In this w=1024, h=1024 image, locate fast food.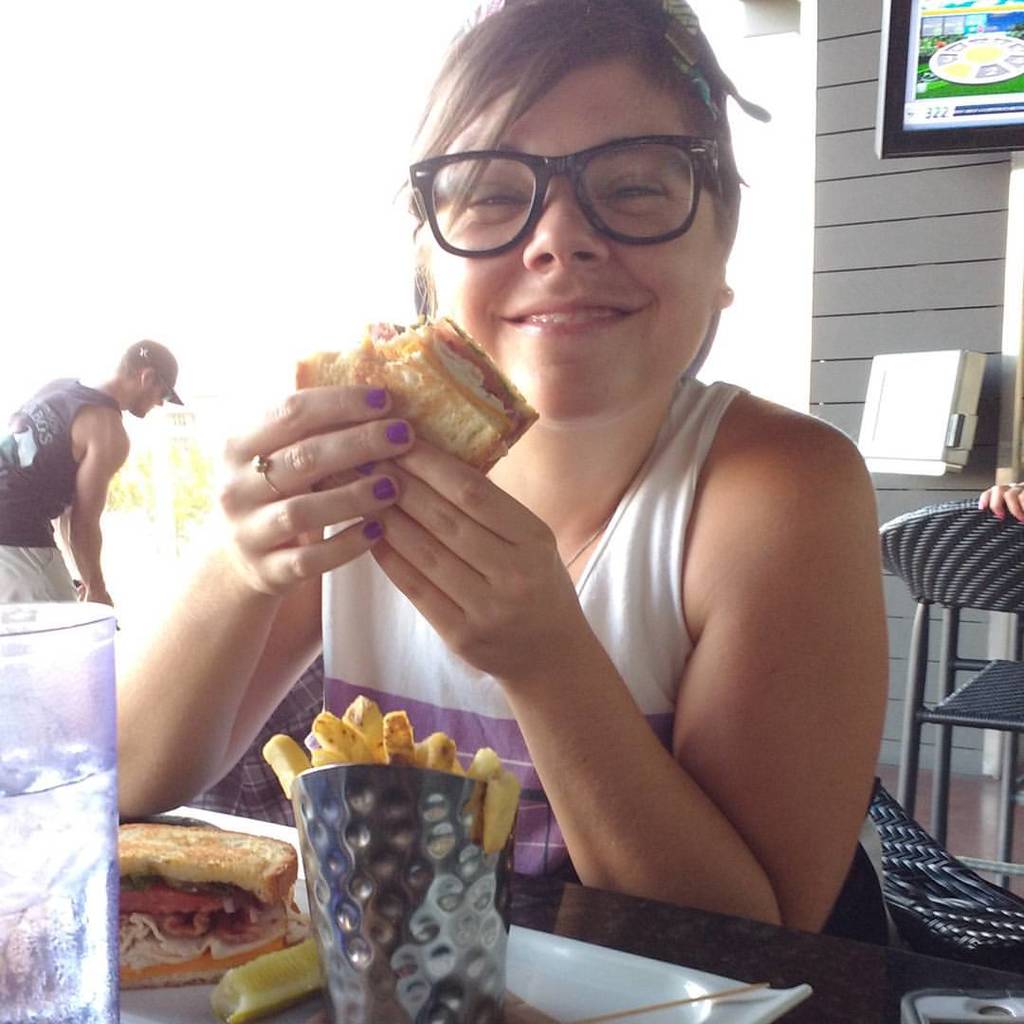
Bounding box: Rect(93, 817, 303, 986).
